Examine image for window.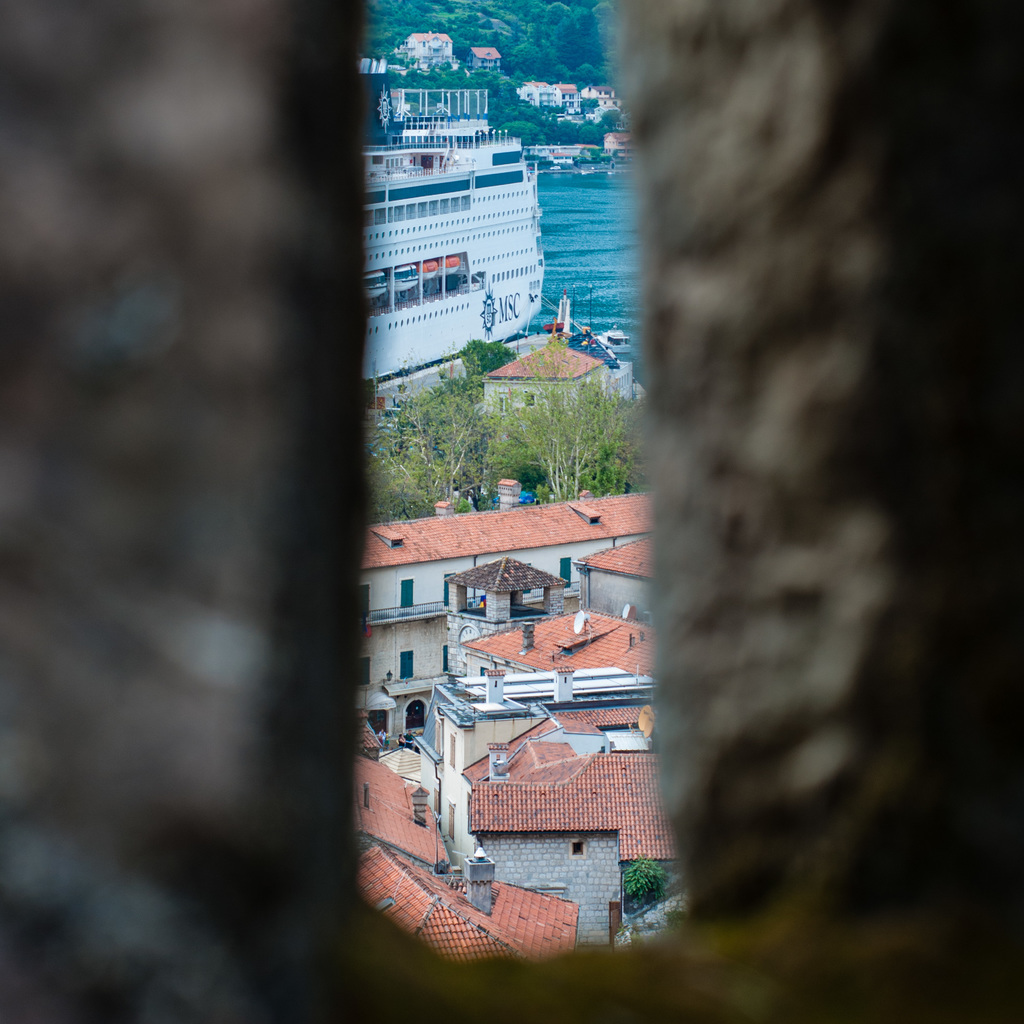
Examination result: box=[497, 391, 511, 416].
